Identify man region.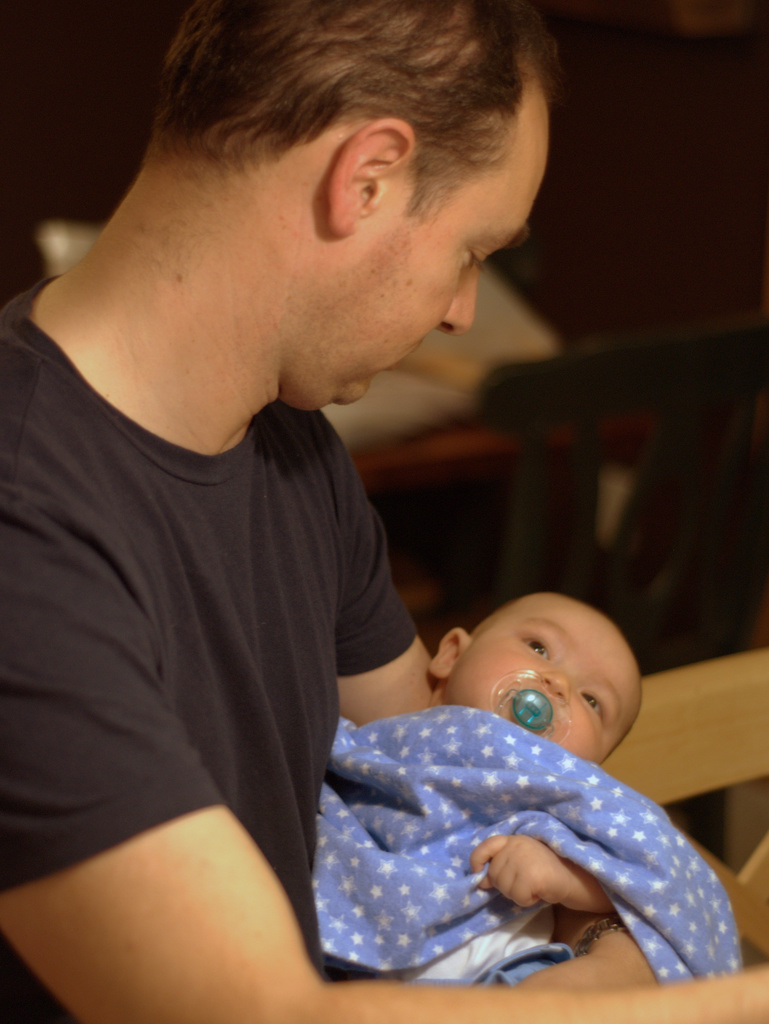
Region: bbox(0, 0, 604, 1021).
